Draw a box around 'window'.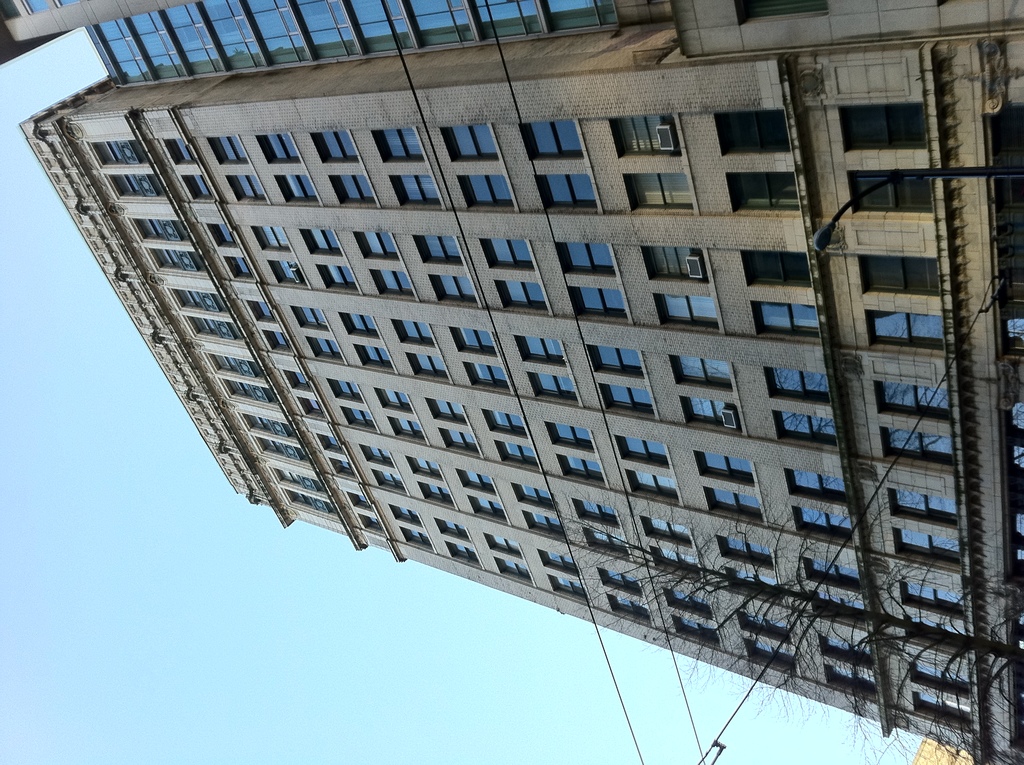
select_region(483, 532, 524, 558).
